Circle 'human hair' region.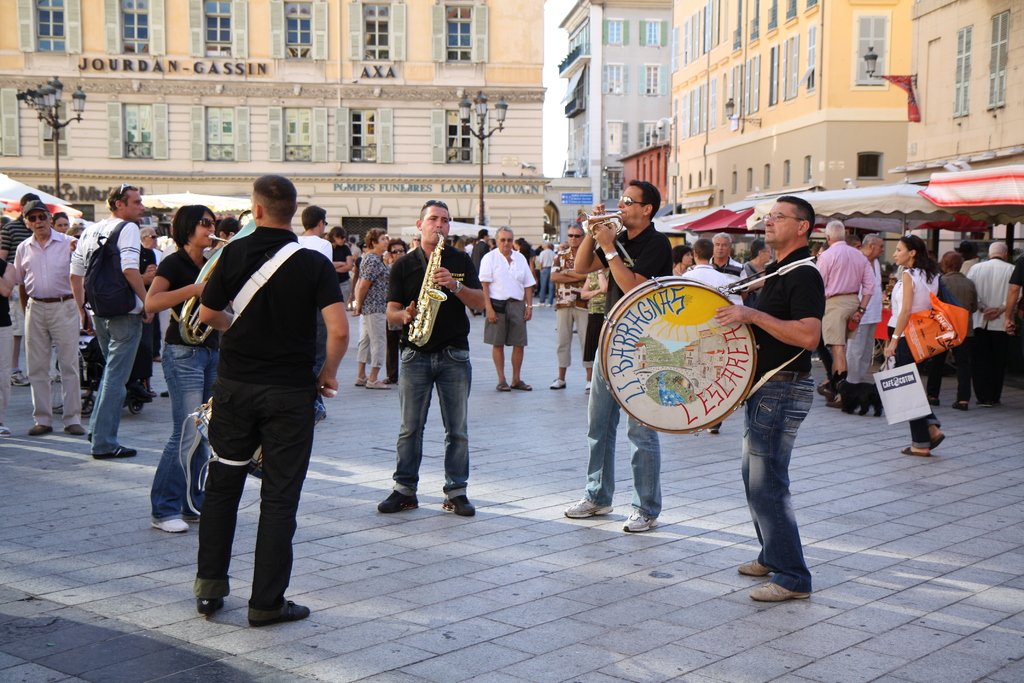
Region: 211:216:244:245.
